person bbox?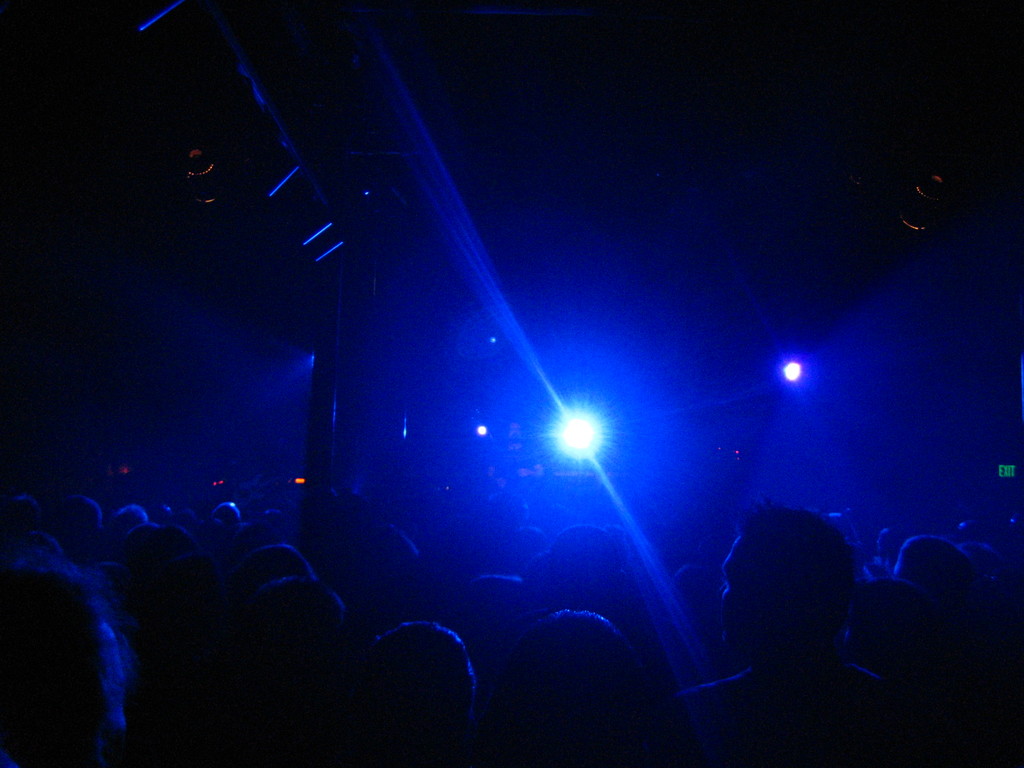
694,490,884,744
